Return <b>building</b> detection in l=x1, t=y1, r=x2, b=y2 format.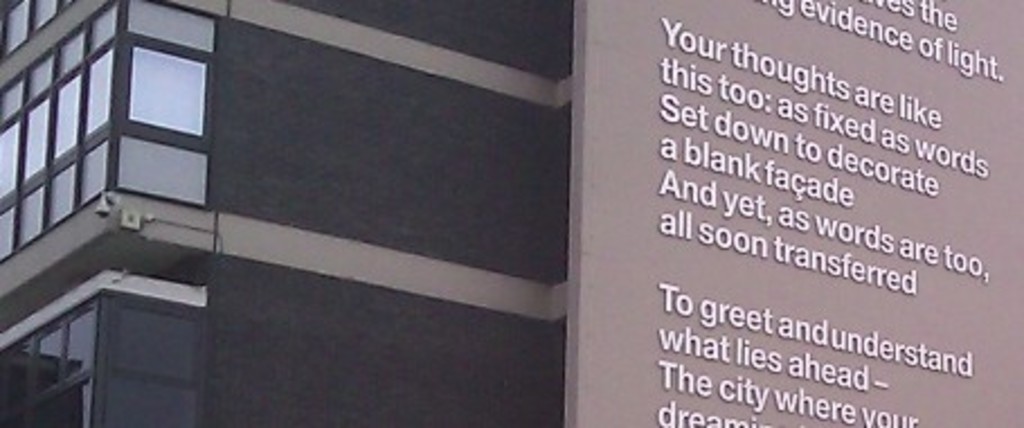
l=0, t=0, r=1022, b=426.
